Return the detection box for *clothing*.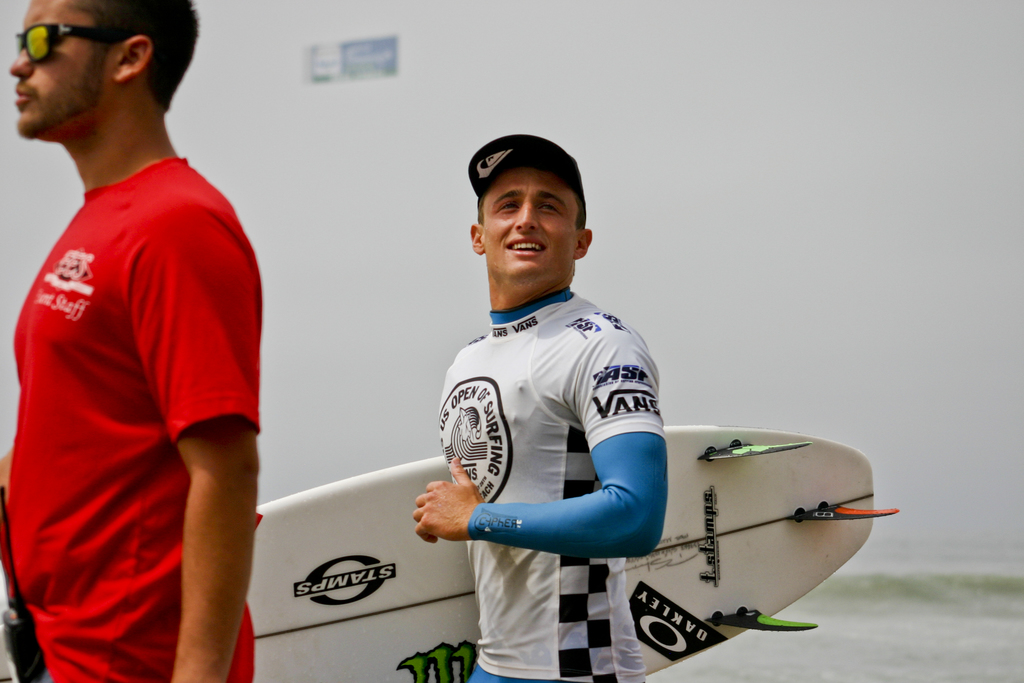
(x1=433, y1=283, x2=668, y2=682).
